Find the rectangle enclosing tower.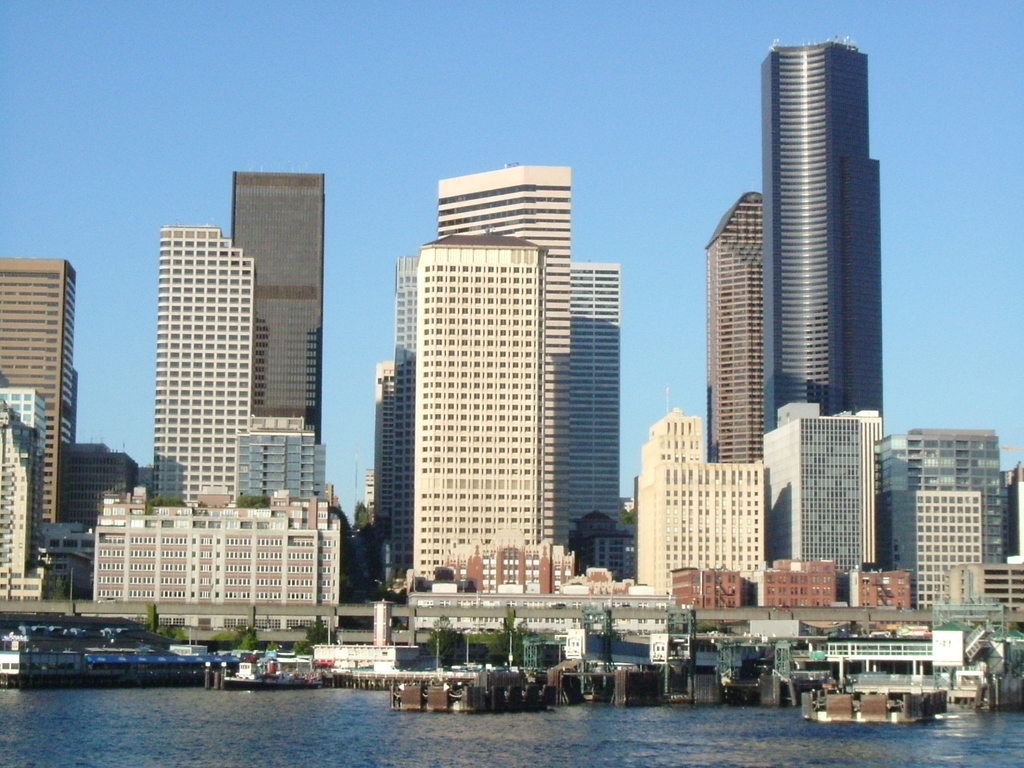
Rect(879, 420, 1021, 611).
